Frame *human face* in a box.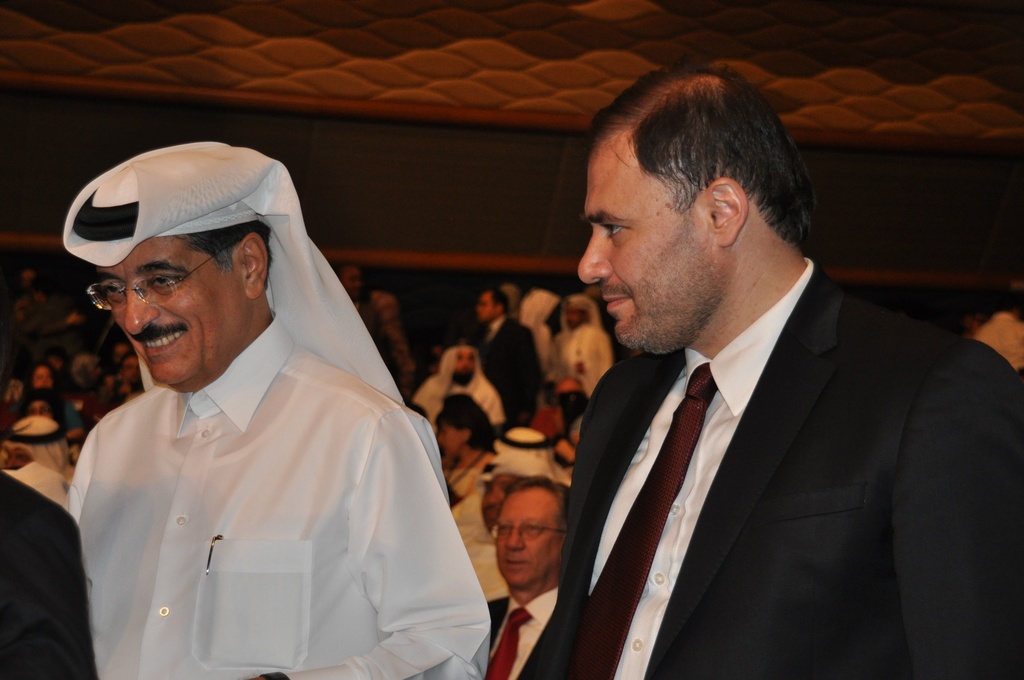
[457, 345, 477, 387].
